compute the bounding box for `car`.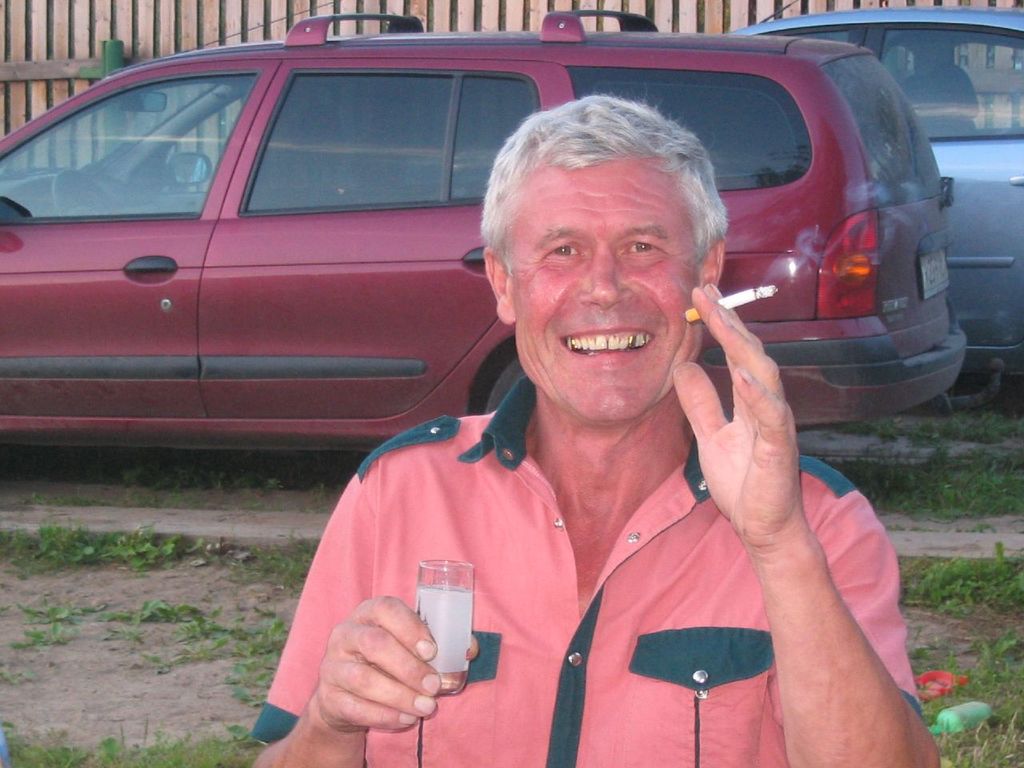
BBox(730, 0, 1023, 376).
